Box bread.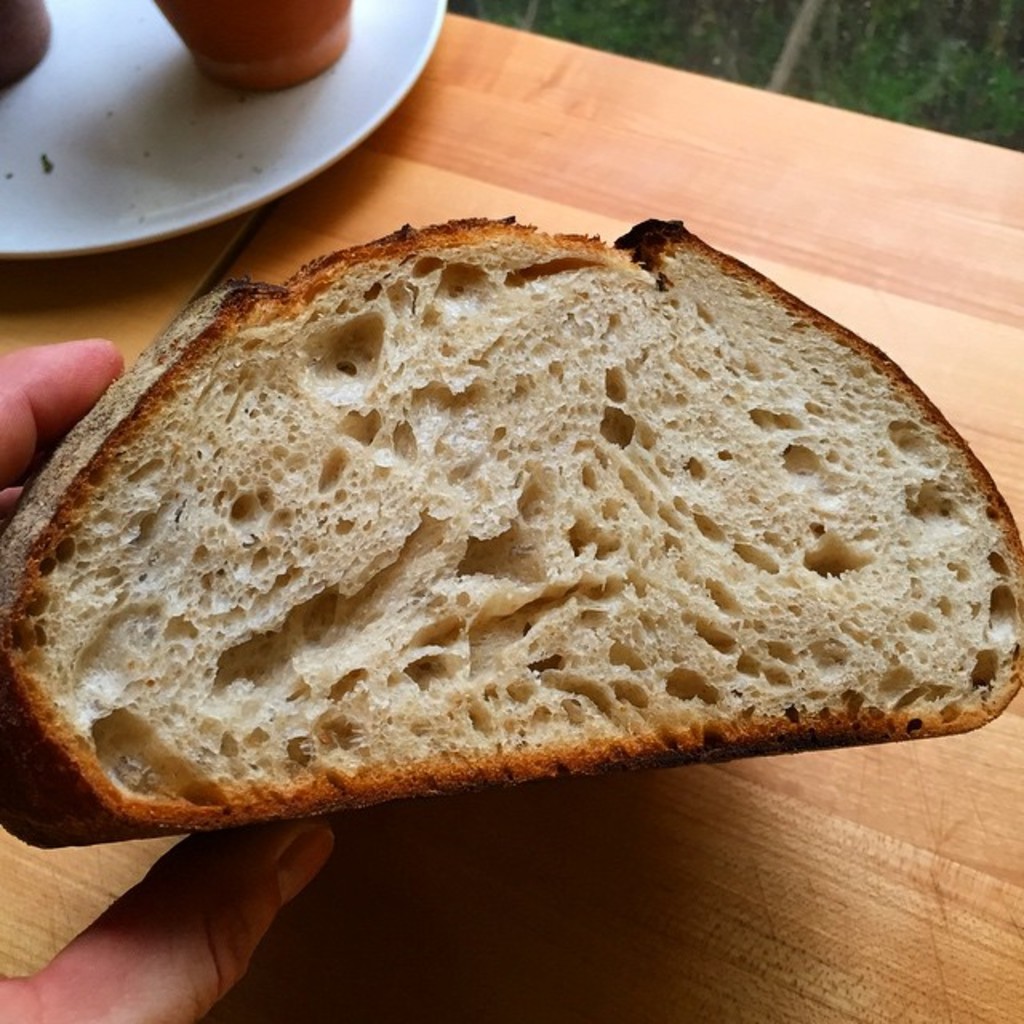
rect(0, 214, 1022, 854).
